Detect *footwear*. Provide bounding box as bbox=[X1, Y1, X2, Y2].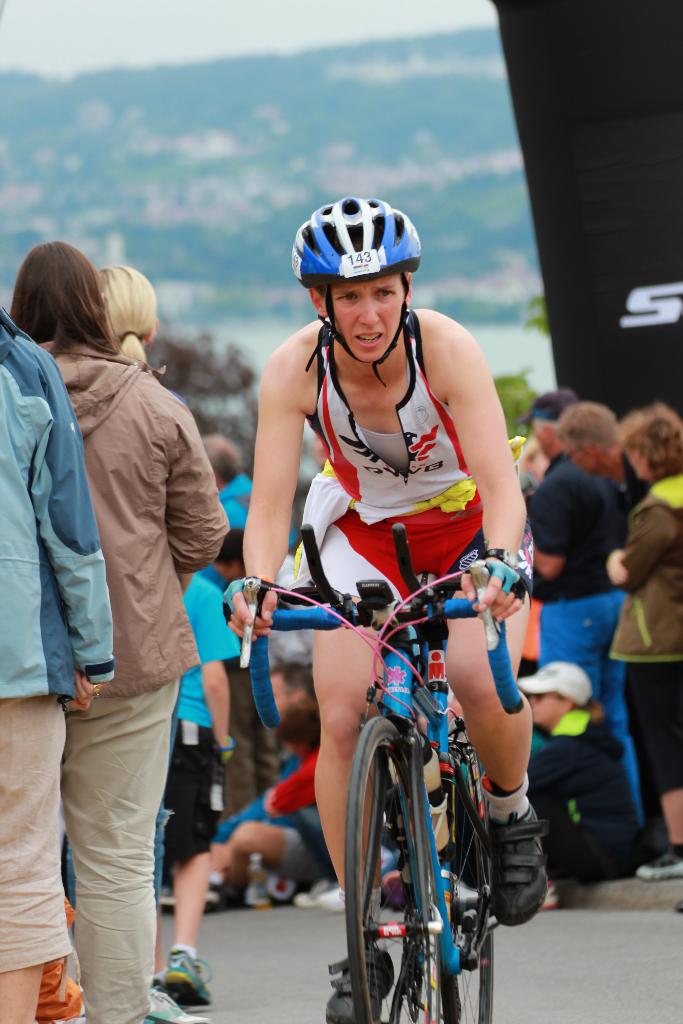
bbox=[272, 874, 299, 899].
